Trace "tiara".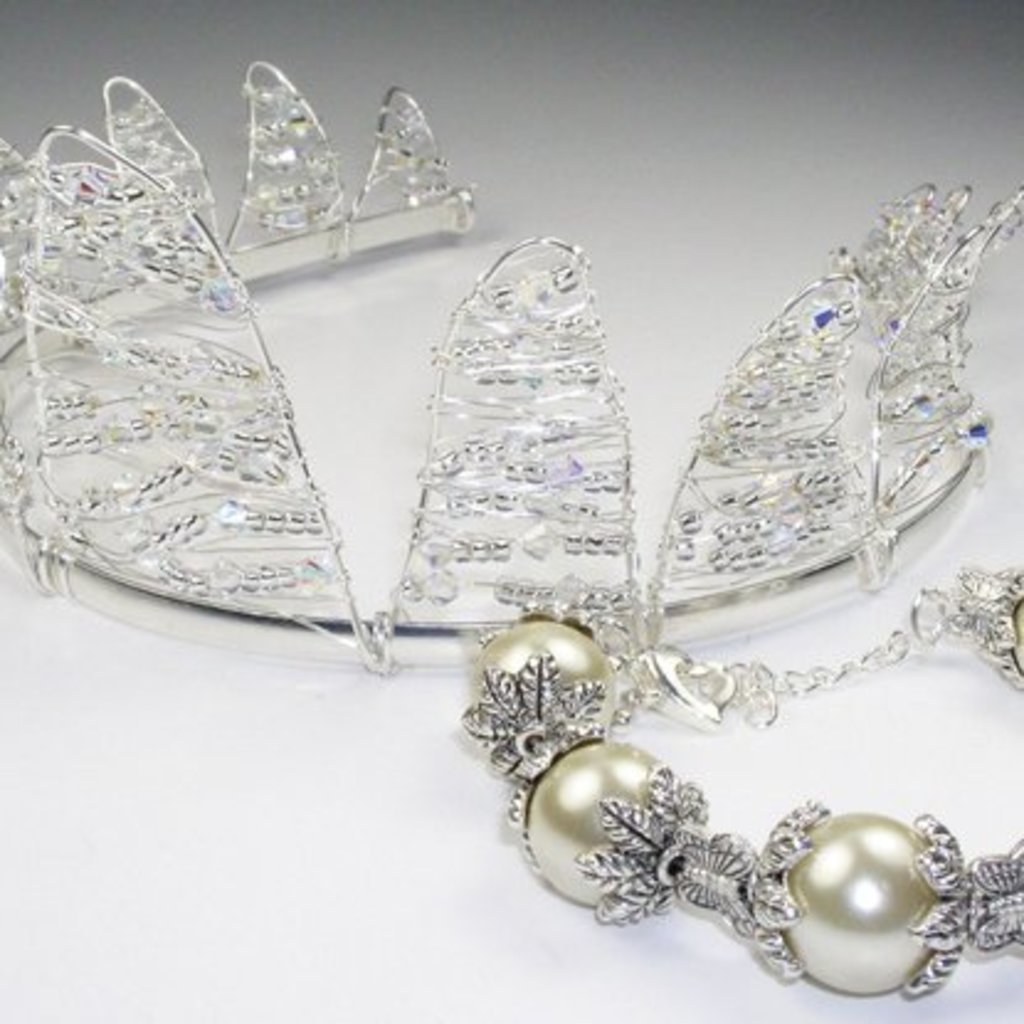
Traced to <region>0, 62, 1022, 676</region>.
